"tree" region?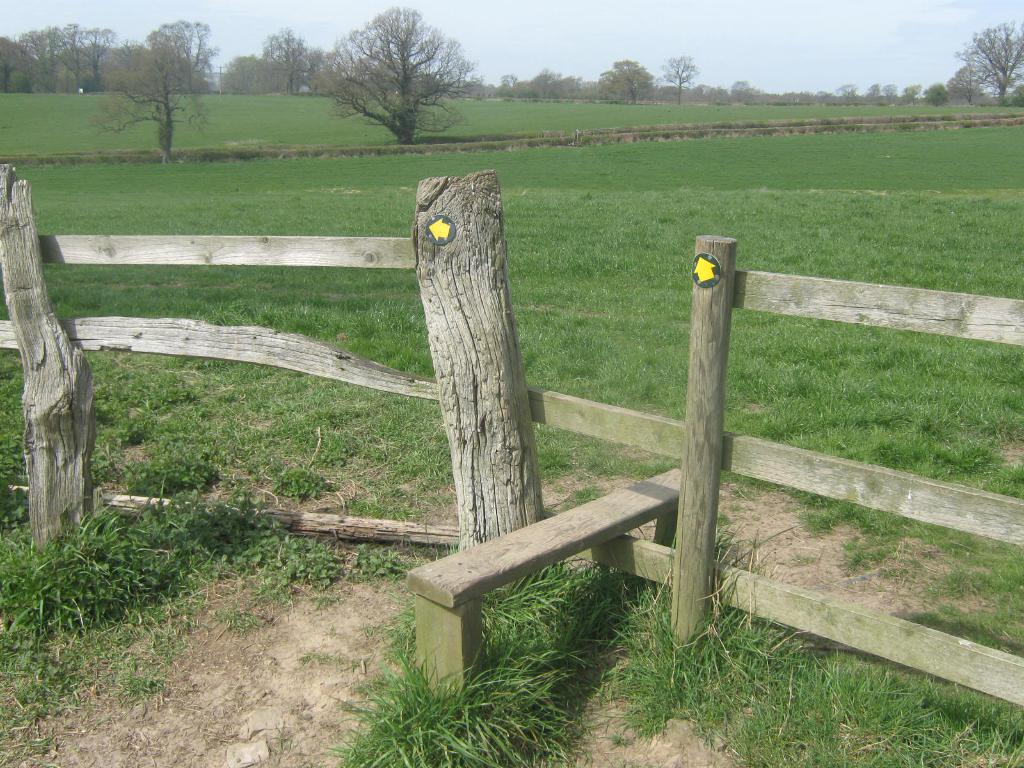
pyautogui.locateOnScreen(666, 59, 693, 104)
